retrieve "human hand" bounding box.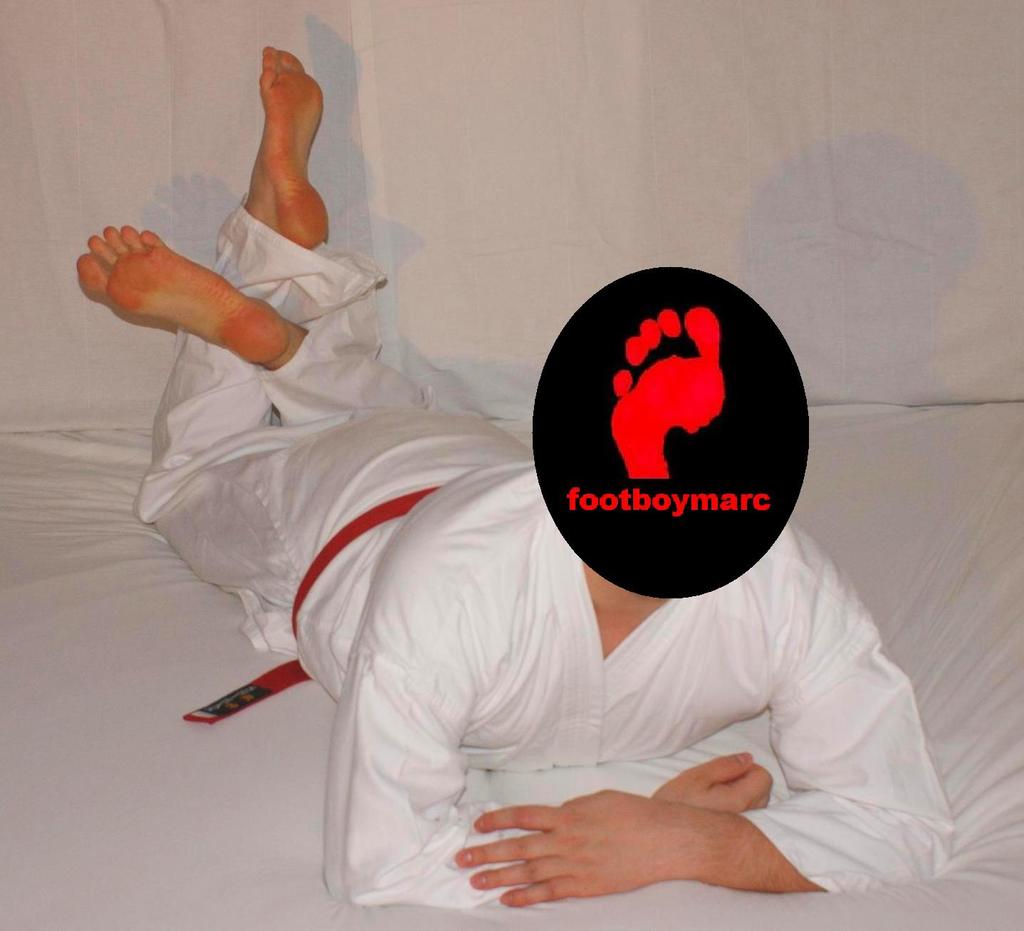
Bounding box: l=652, t=750, r=776, b=818.
